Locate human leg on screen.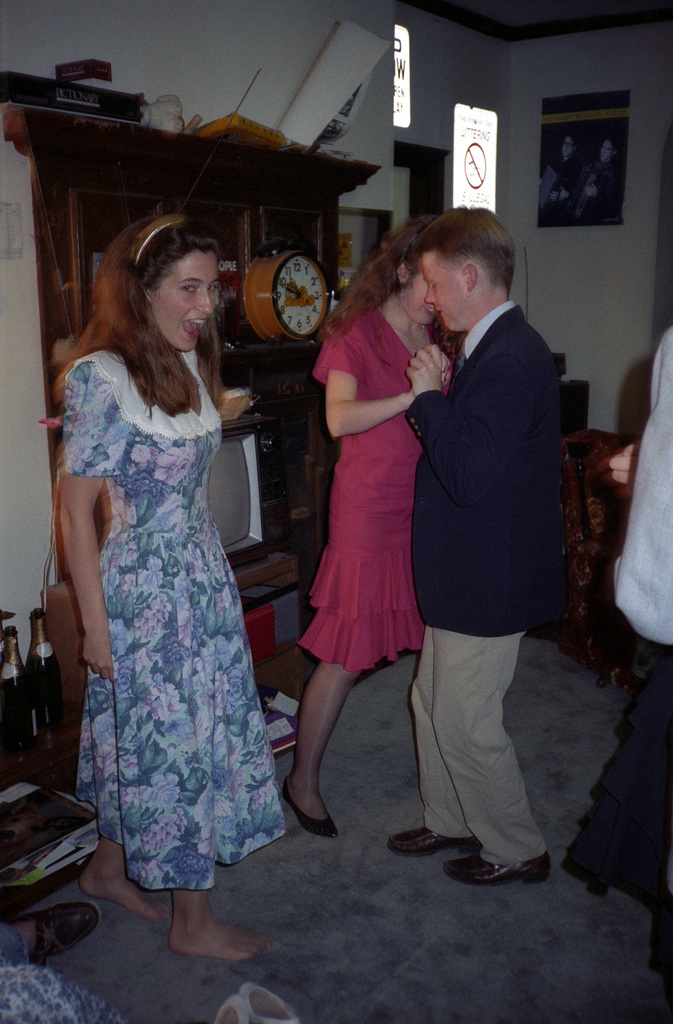
On screen at bbox=(430, 624, 560, 869).
